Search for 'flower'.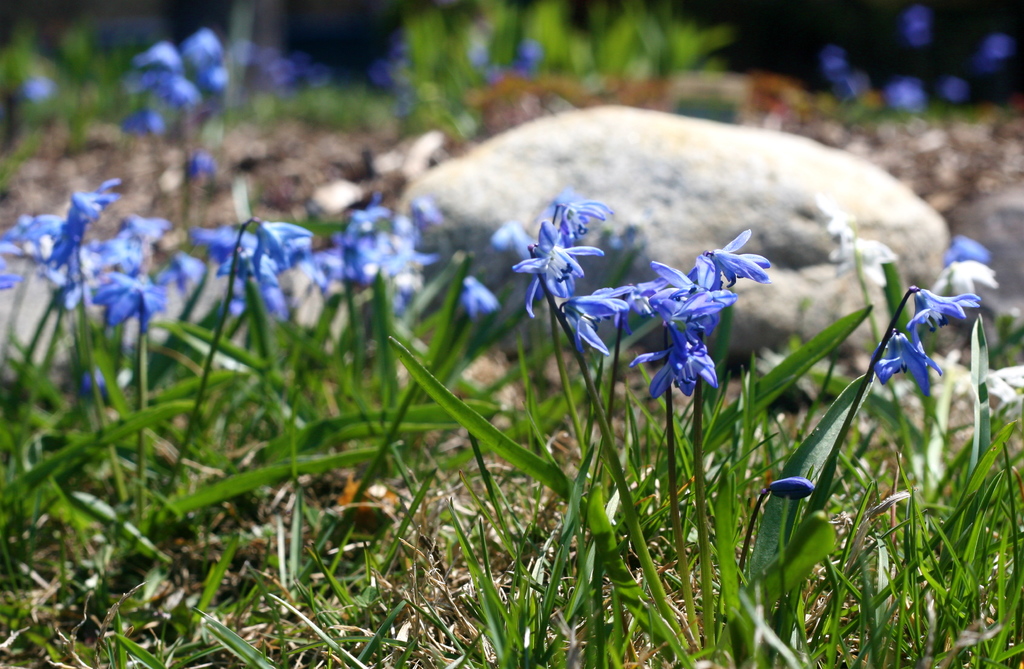
Found at [932,259,1000,299].
